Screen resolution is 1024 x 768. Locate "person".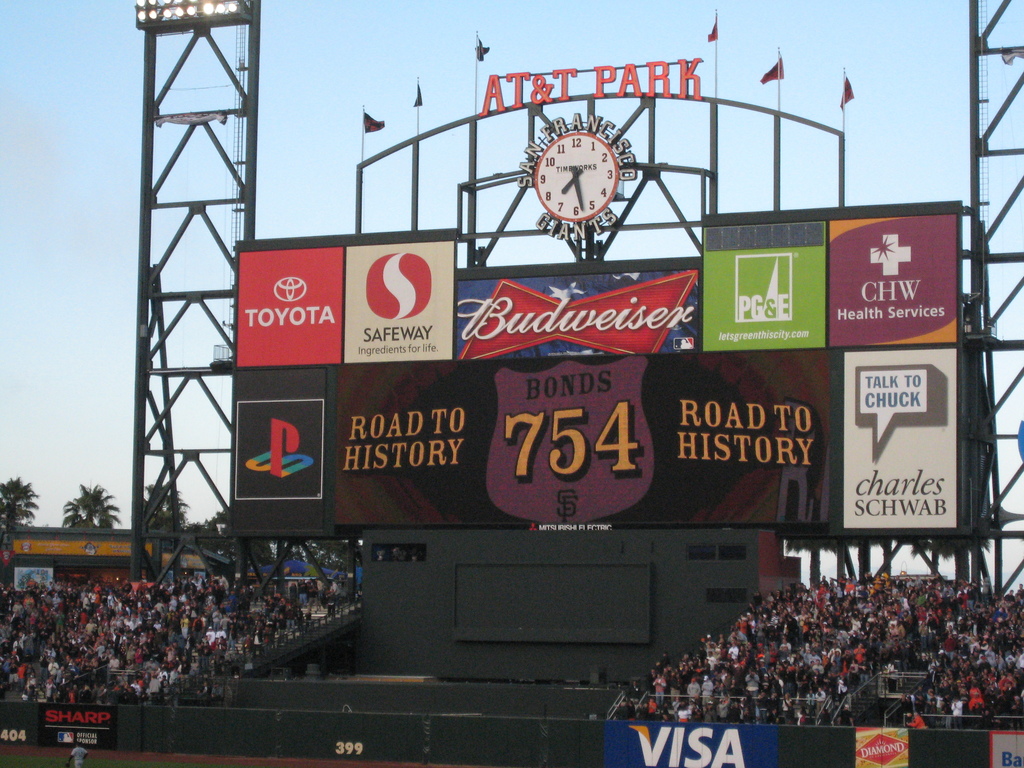
(left=906, top=712, right=927, bottom=728).
